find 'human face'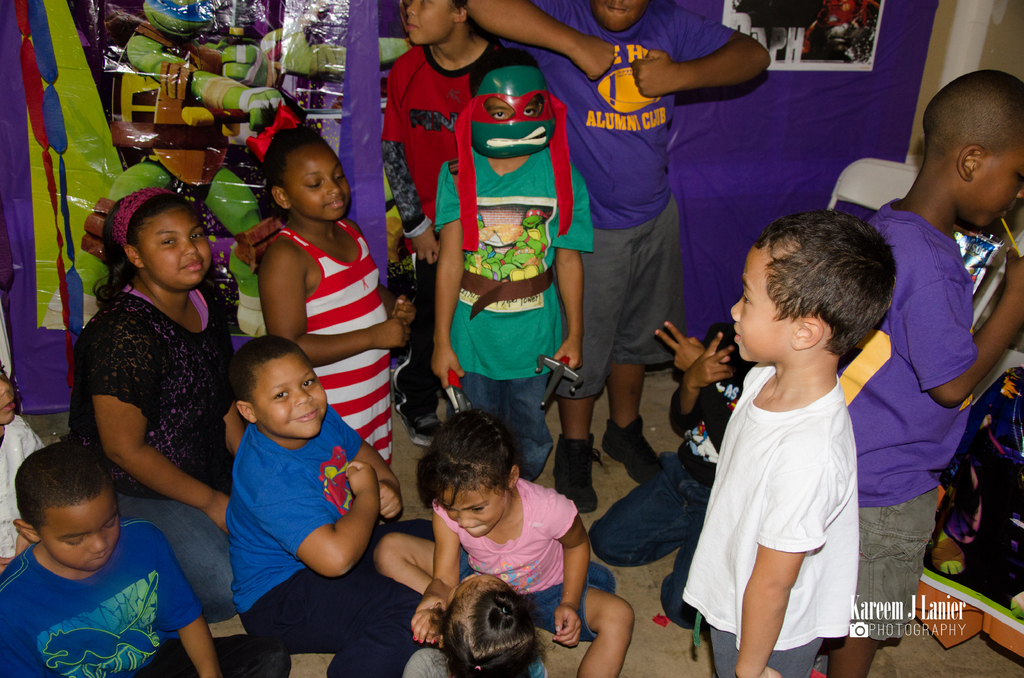
pyautogui.locateOnScreen(977, 149, 1023, 234)
